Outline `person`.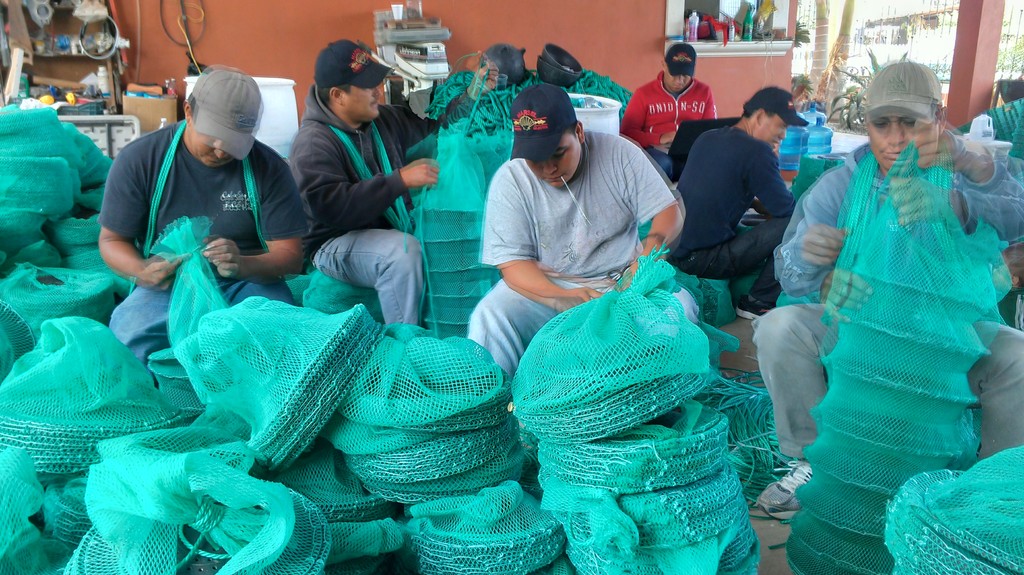
Outline: (97,65,319,368).
